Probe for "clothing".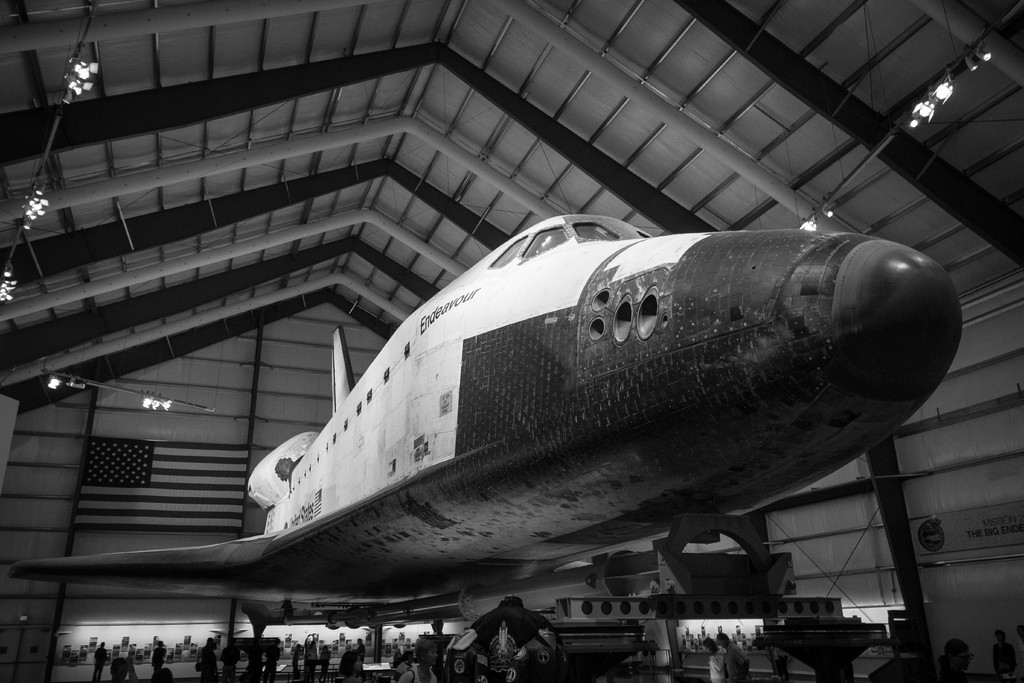
Probe result: BBox(710, 646, 722, 682).
